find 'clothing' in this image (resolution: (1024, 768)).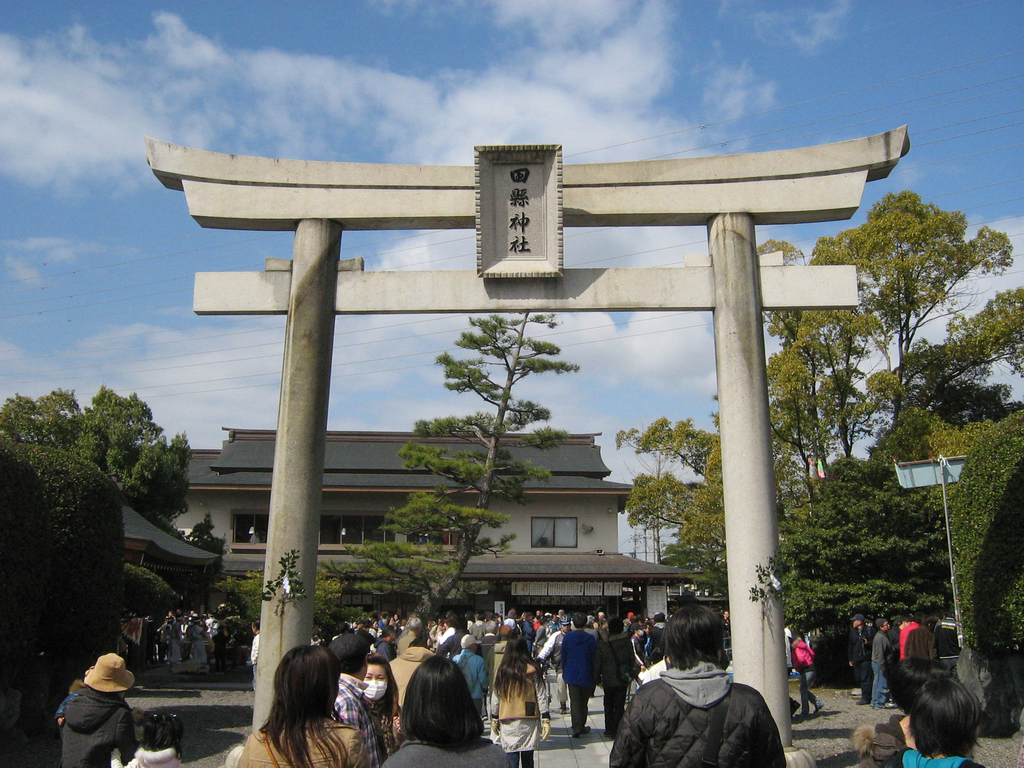
box(162, 625, 180, 666).
